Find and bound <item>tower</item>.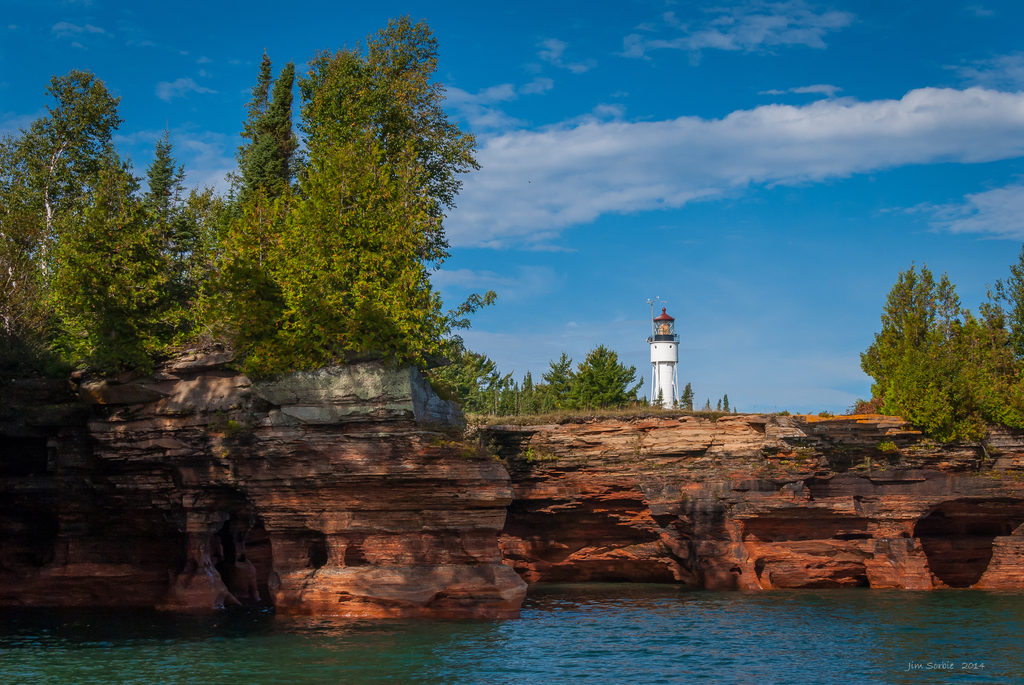
Bound: l=629, t=294, r=685, b=400.
